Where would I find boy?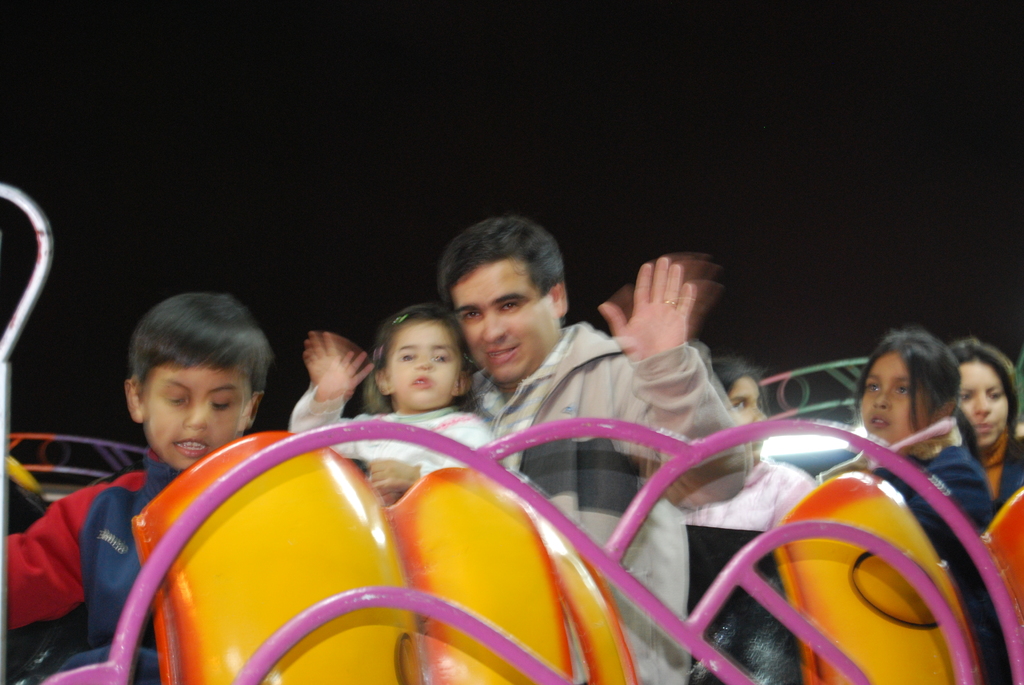
At 0,278,292,684.
